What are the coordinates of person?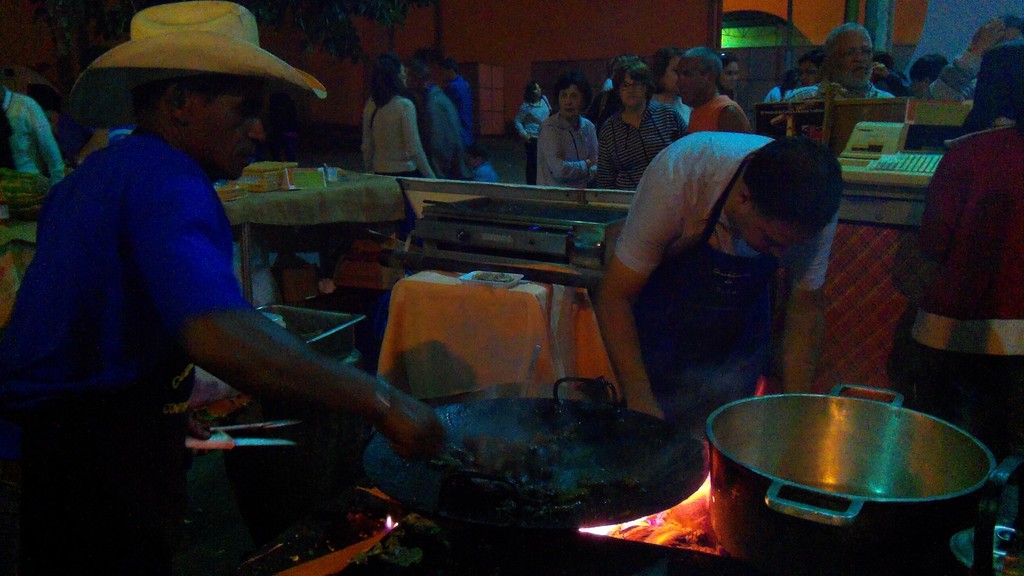
[left=675, top=42, right=751, bottom=141].
